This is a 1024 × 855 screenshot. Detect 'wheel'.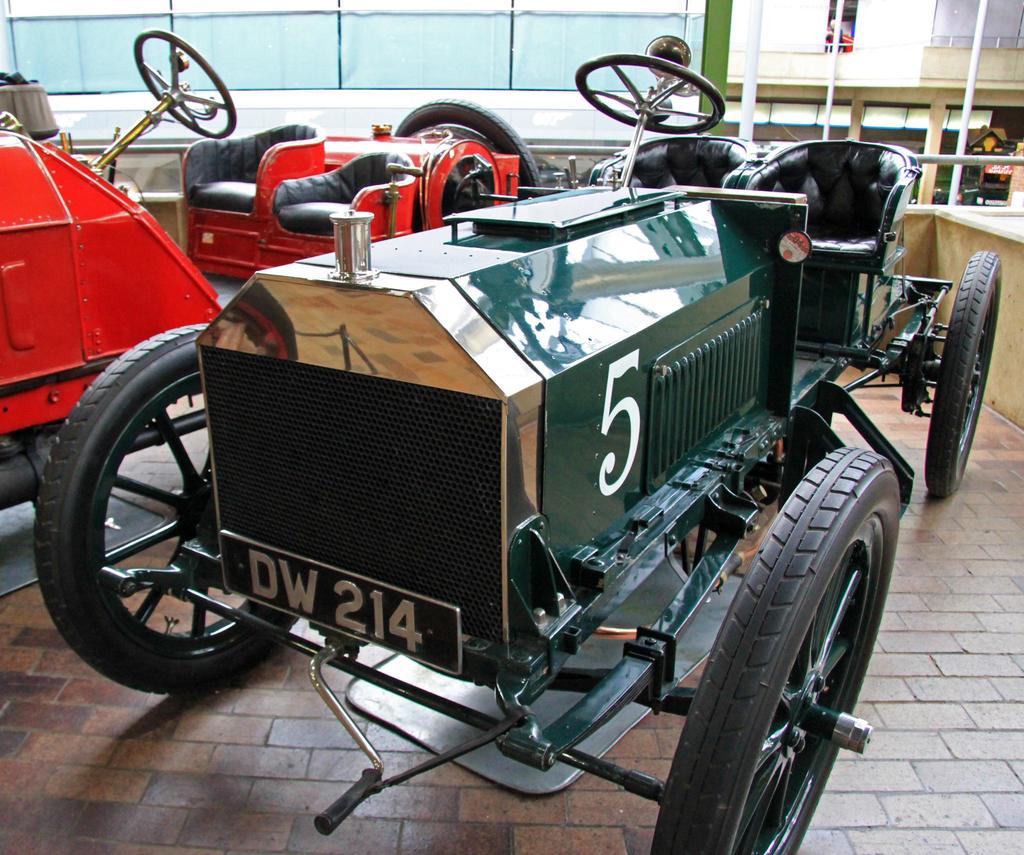
[33,322,300,691].
